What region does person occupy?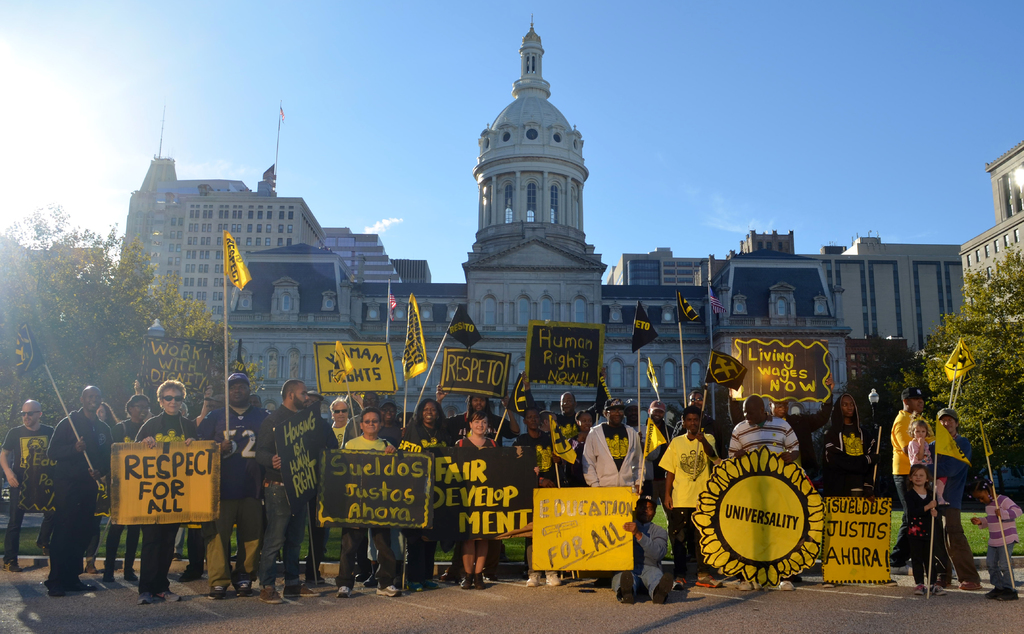
{"left": 0, "top": 399, "right": 52, "bottom": 569}.
